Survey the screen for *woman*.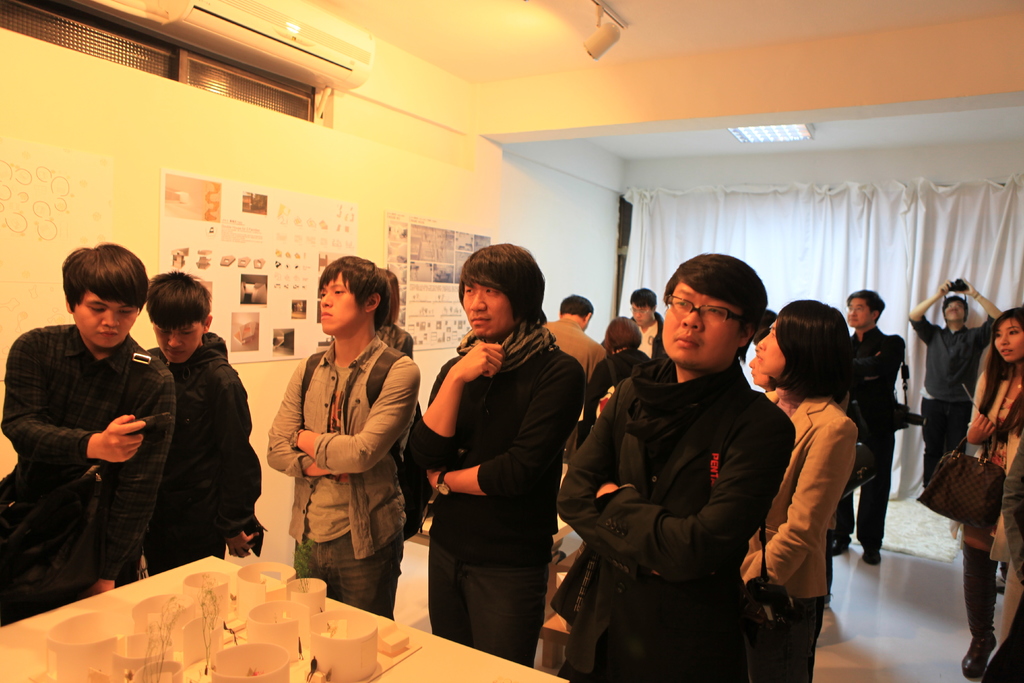
Survey found: pyautogui.locateOnScreen(962, 304, 1023, 682).
